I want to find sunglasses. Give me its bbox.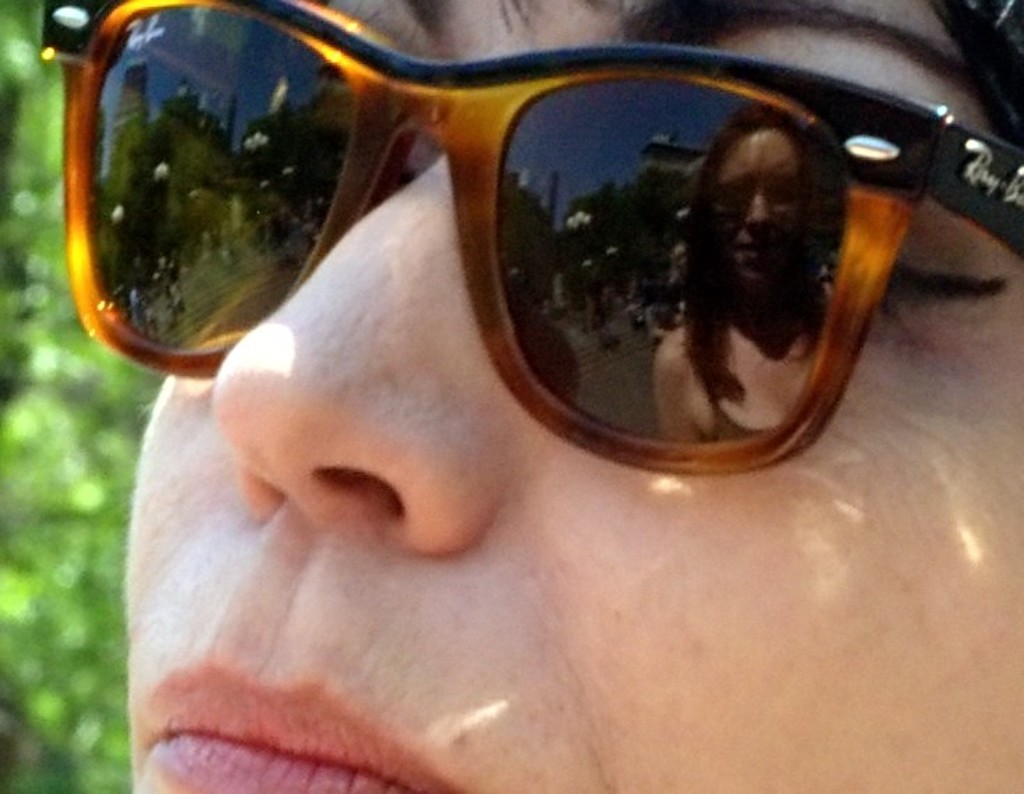
locate(35, 0, 1023, 476).
